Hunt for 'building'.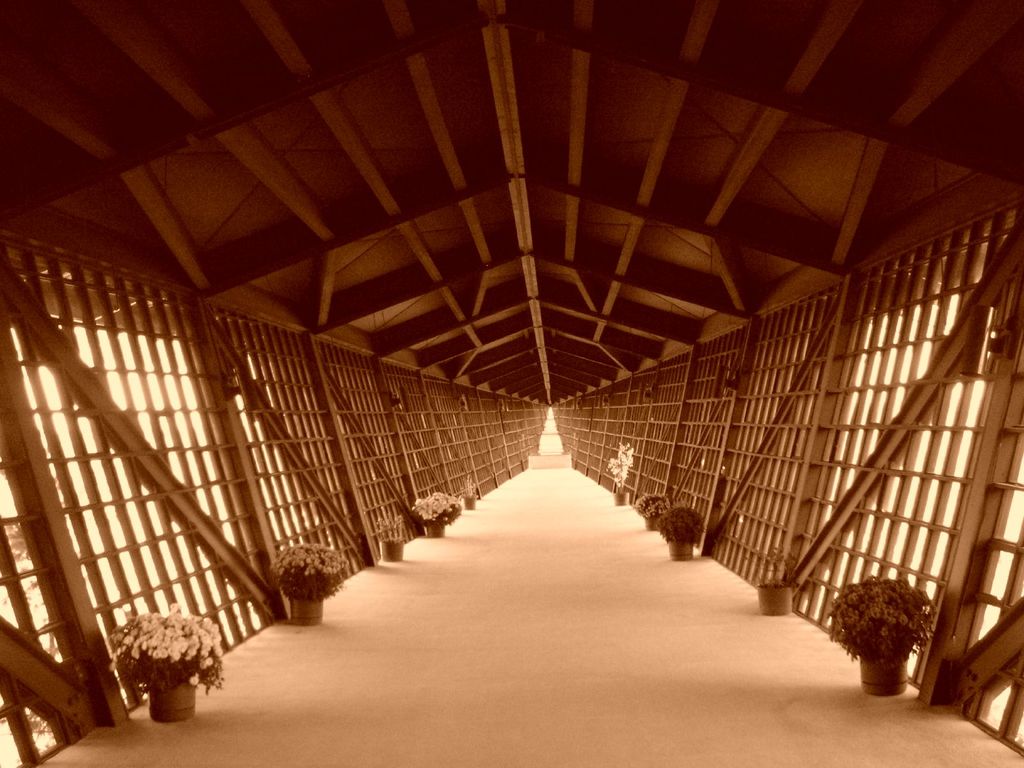
Hunted down at {"left": 0, "top": 0, "right": 1023, "bottom": 767}.
